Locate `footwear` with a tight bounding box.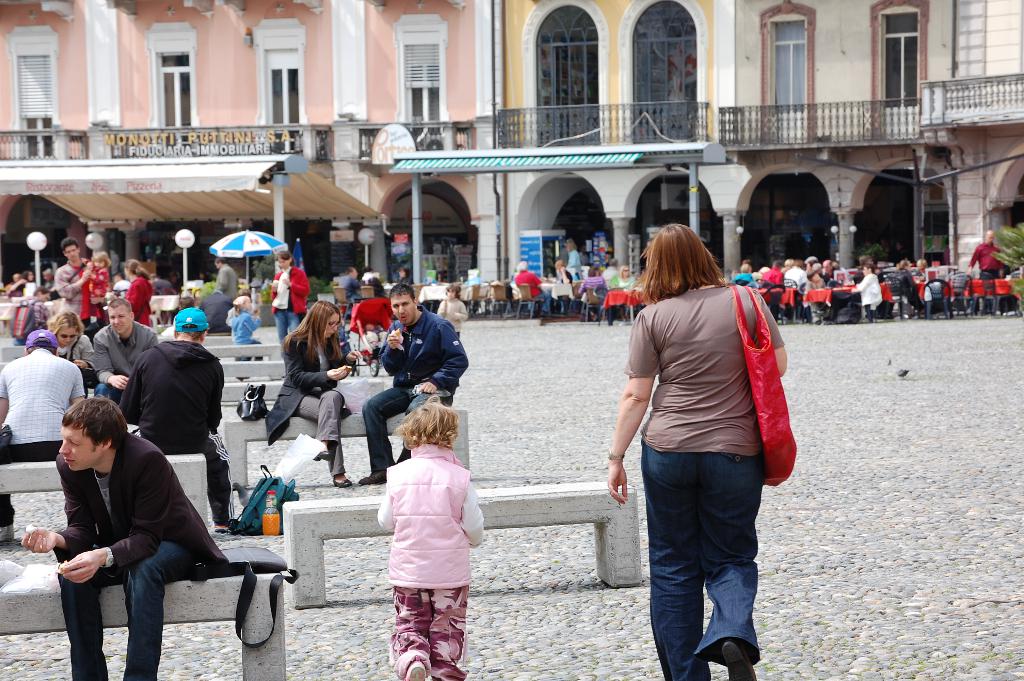
[331,477,356,490].
